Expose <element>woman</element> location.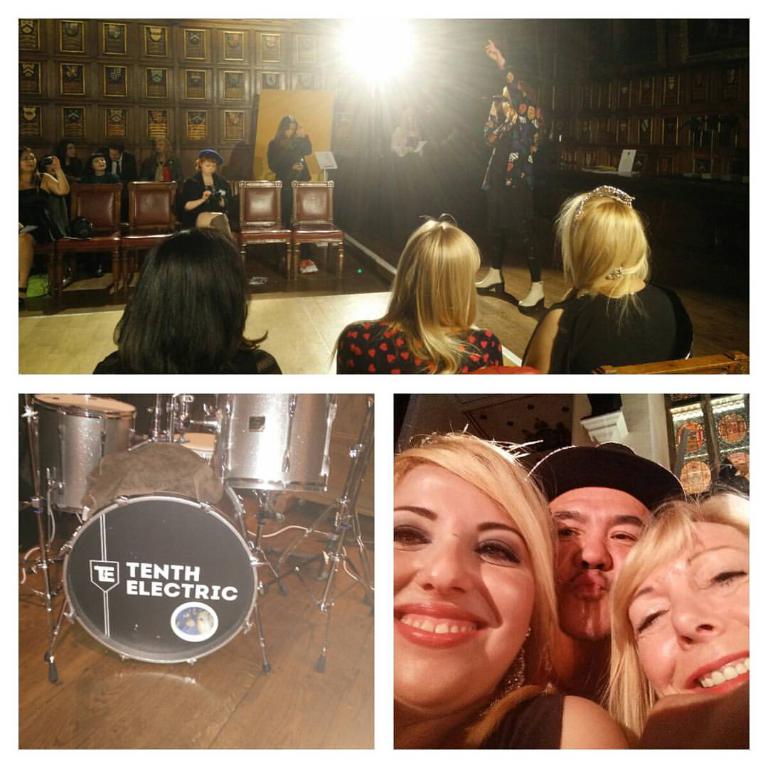
Exposed at bbox=[572, 462, 762, 760].
